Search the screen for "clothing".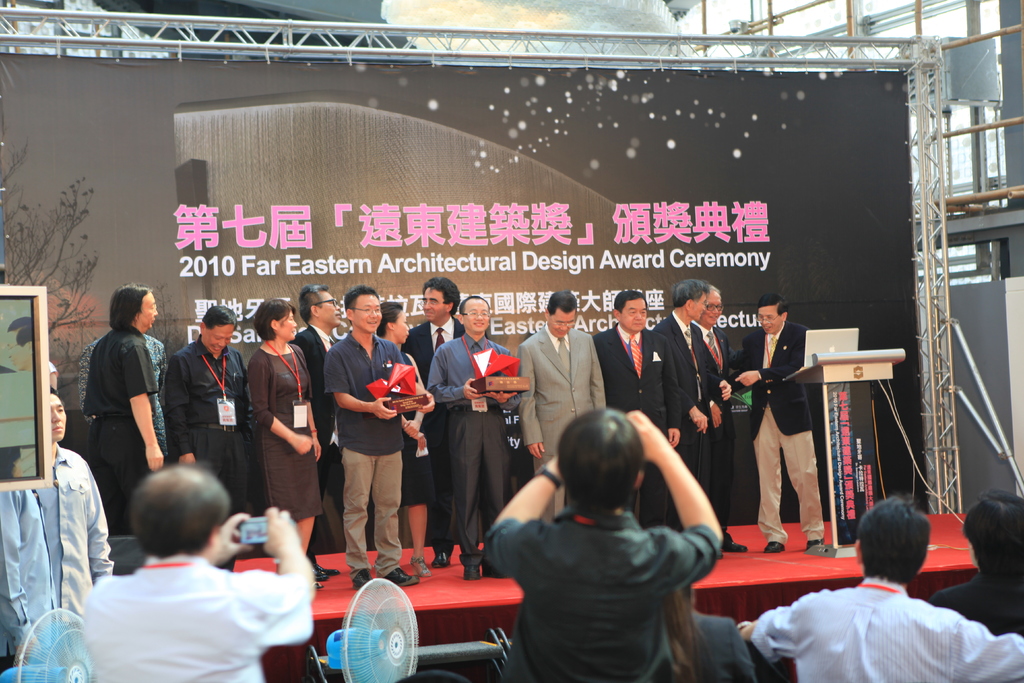
Found at [left=735, top=322, right=828, bottom=541].
